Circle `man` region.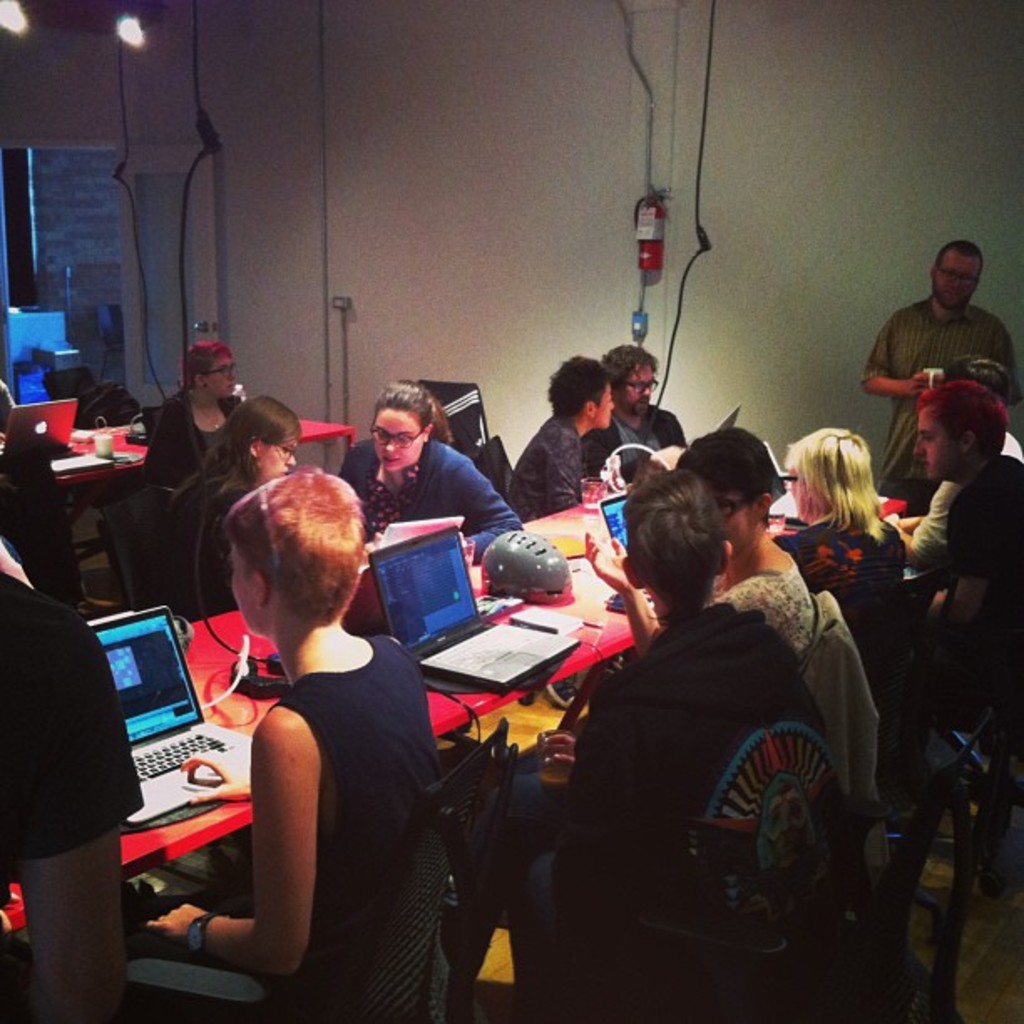
Region: (500,348,626,522).
